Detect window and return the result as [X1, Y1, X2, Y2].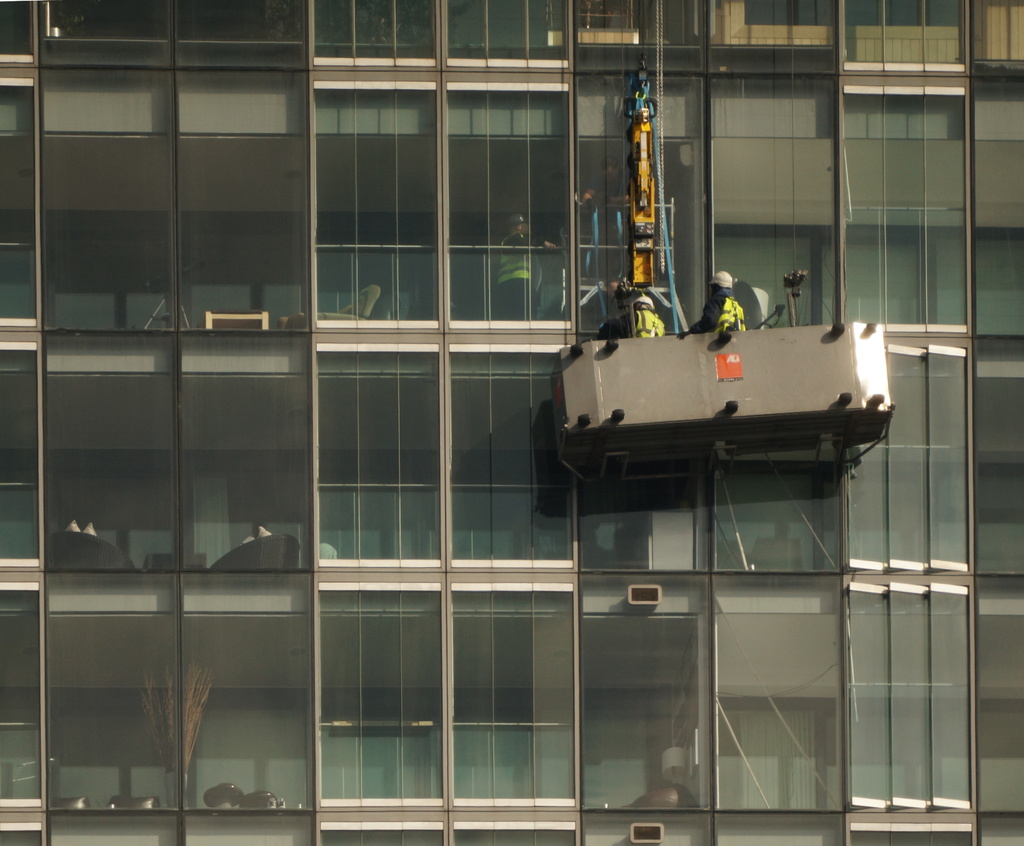
[973, 569, 1023, 803].
